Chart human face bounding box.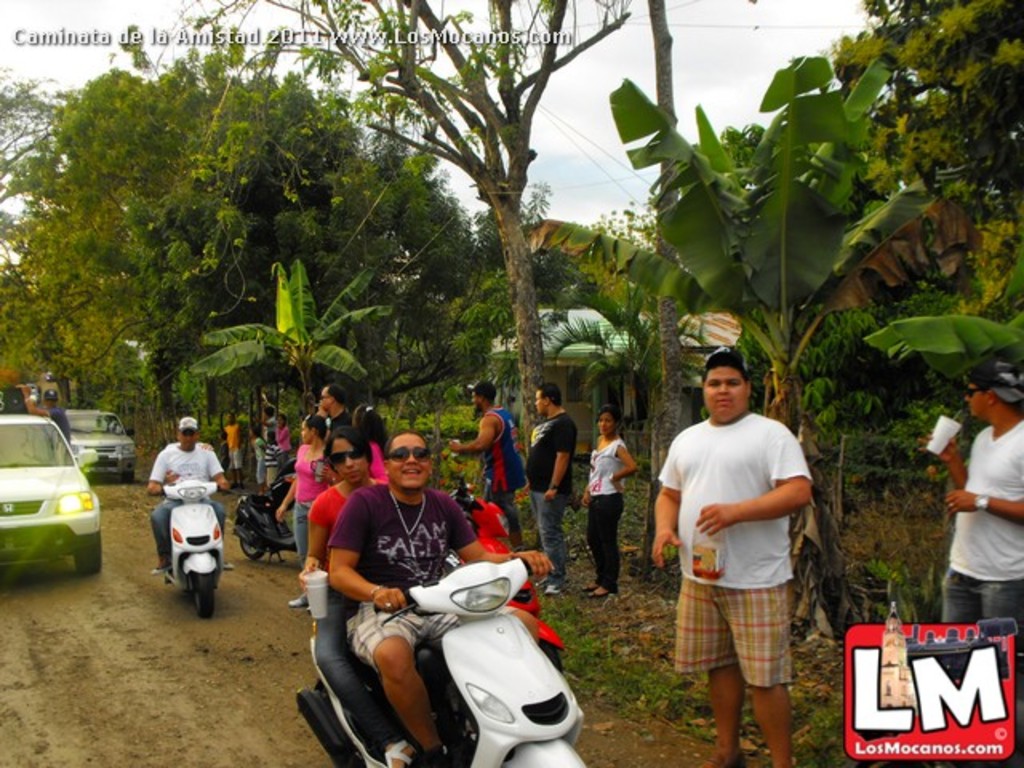
Charted: 965 384 987 421.
